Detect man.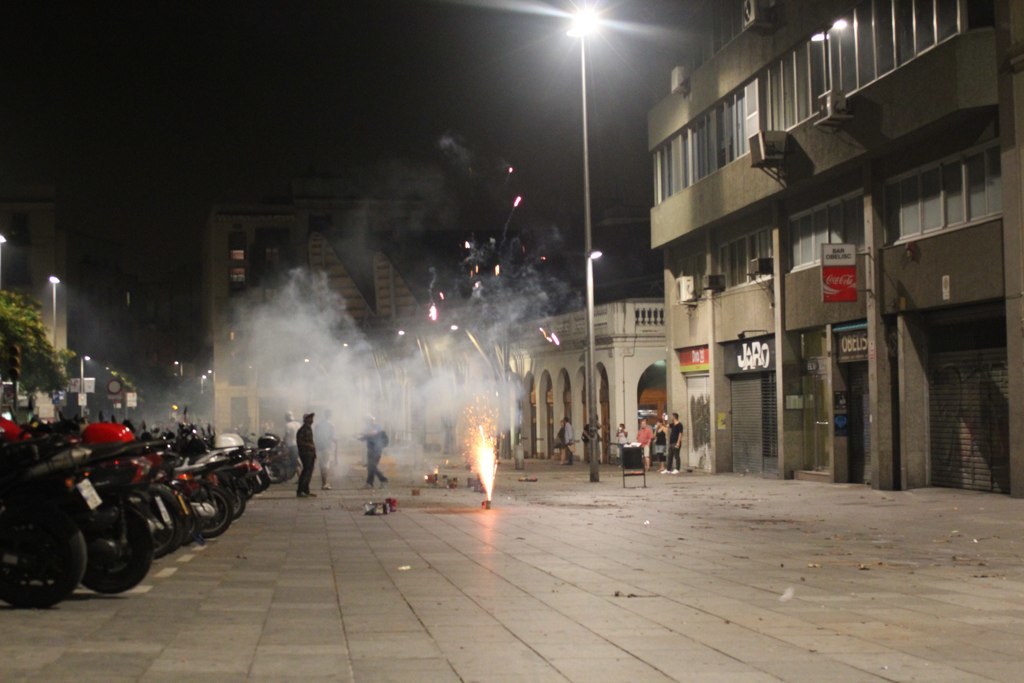
Detected at BBox(659, 413, 682, 475).
